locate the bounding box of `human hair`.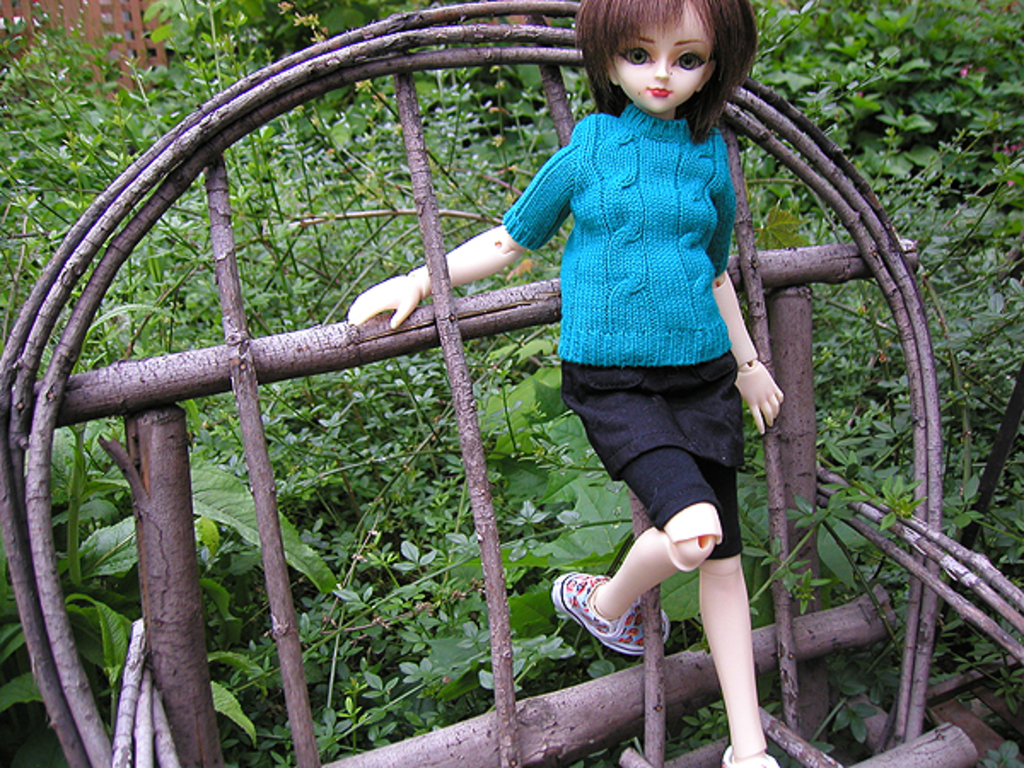
Bounding box: 572, 0, 736, 123.
